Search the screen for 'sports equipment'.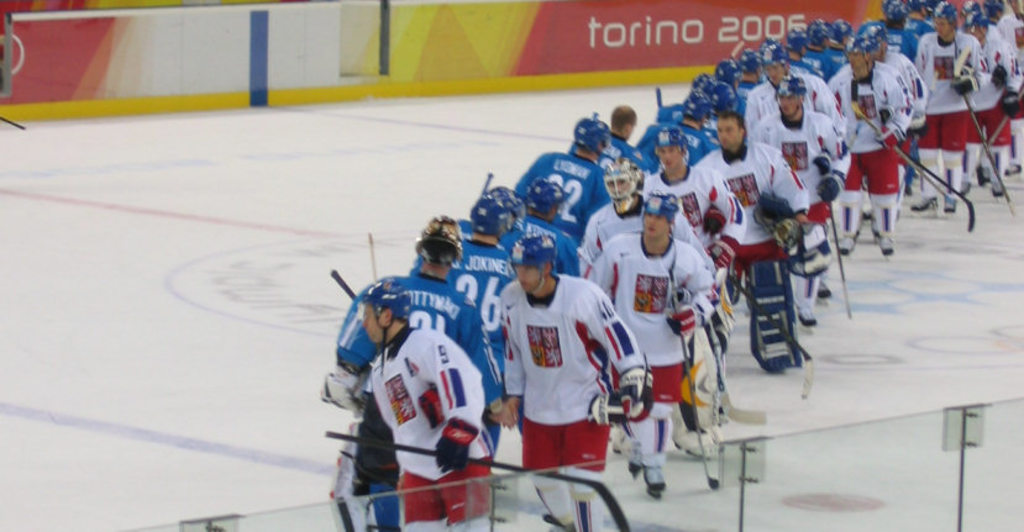
Found at (322, 265, 359, 302).
